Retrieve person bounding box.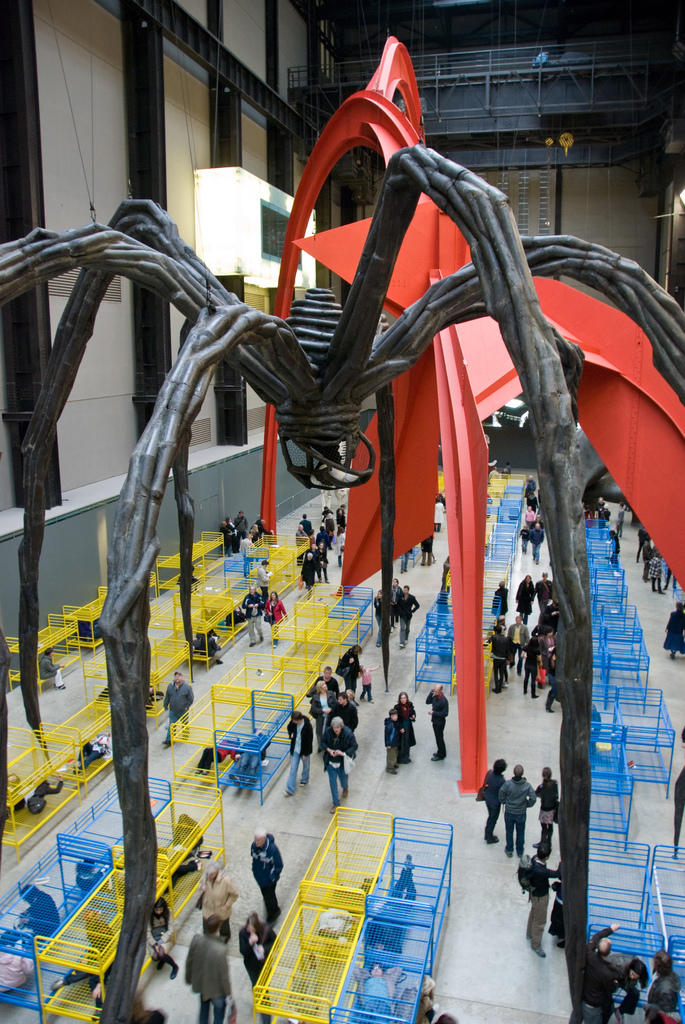
Bounding box: left=239, top=911, right=279, bottom=1023.
